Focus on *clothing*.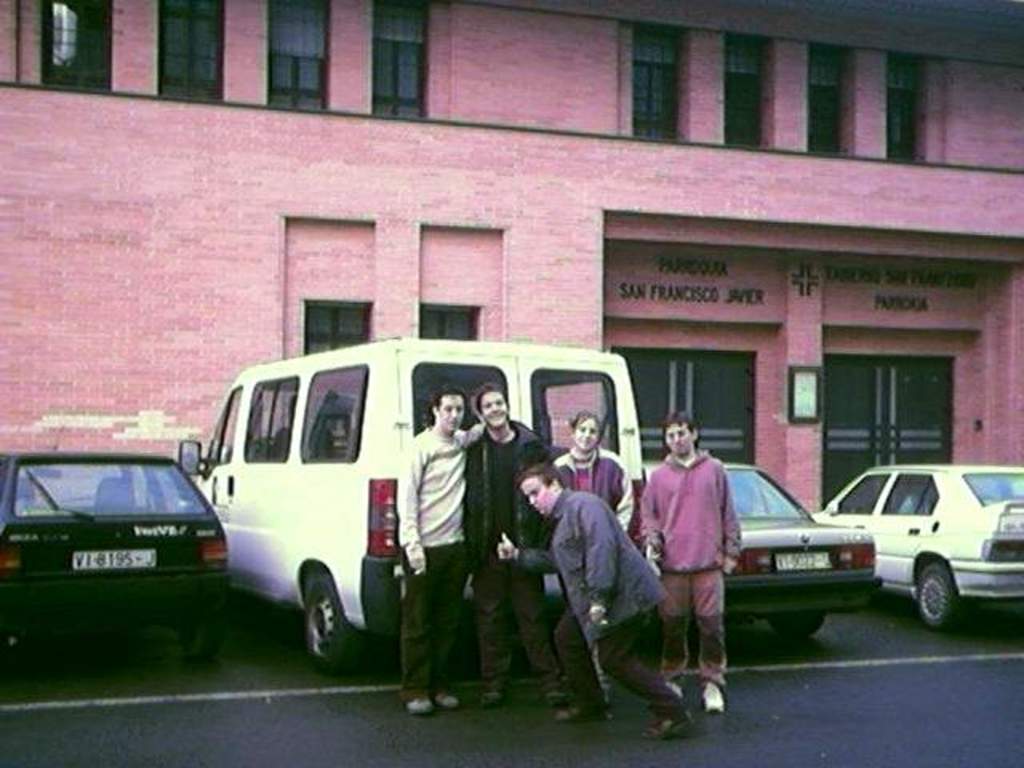
Focused at <bbox>552, 448, 630, 522</bbox>.
